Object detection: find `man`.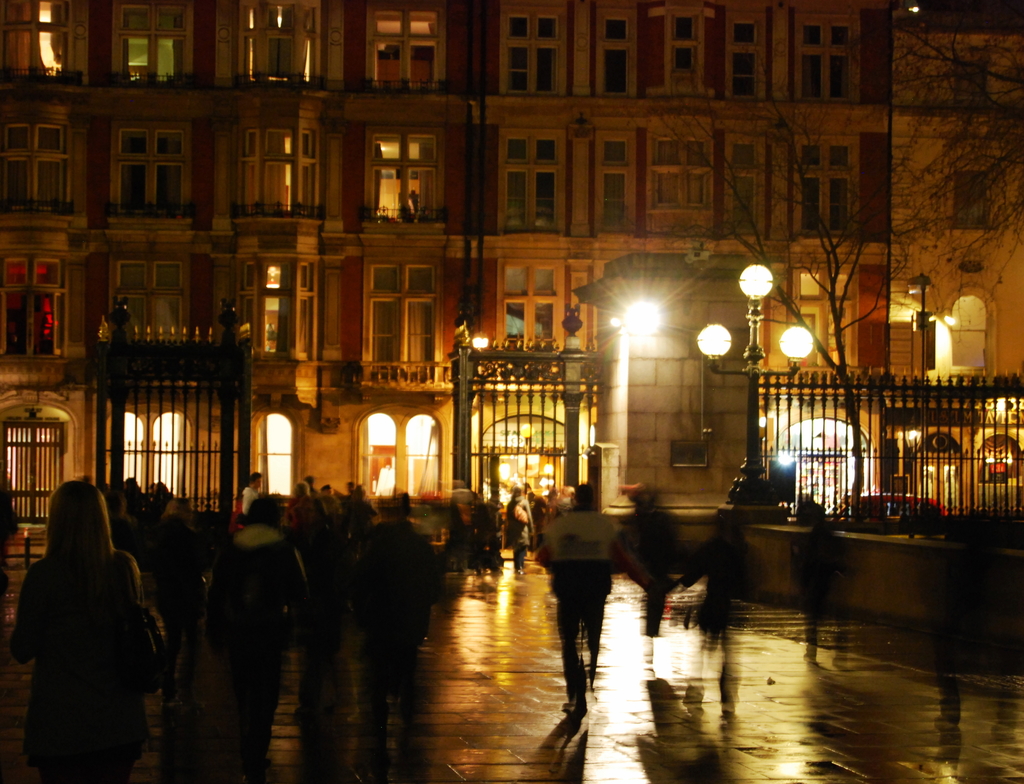
{"left": 535, "top": 477, "right": 650, "bottom": 716}.
